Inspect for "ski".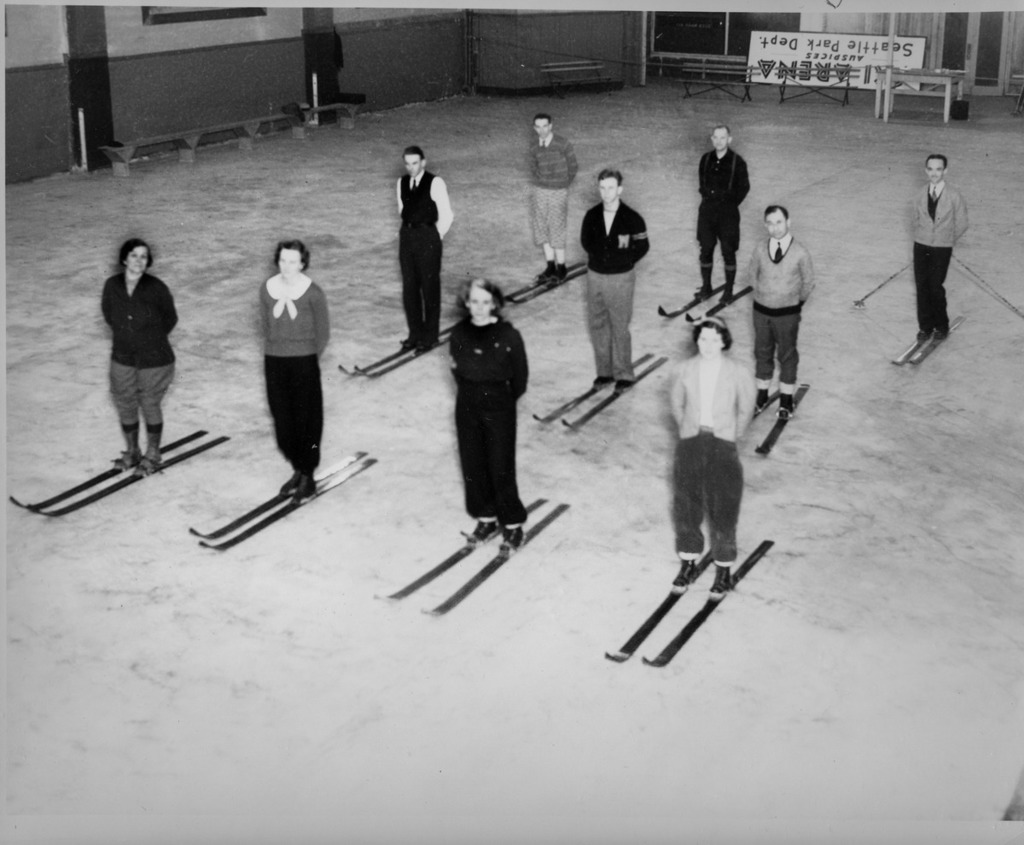
Inspection: (606,524,797,667).
